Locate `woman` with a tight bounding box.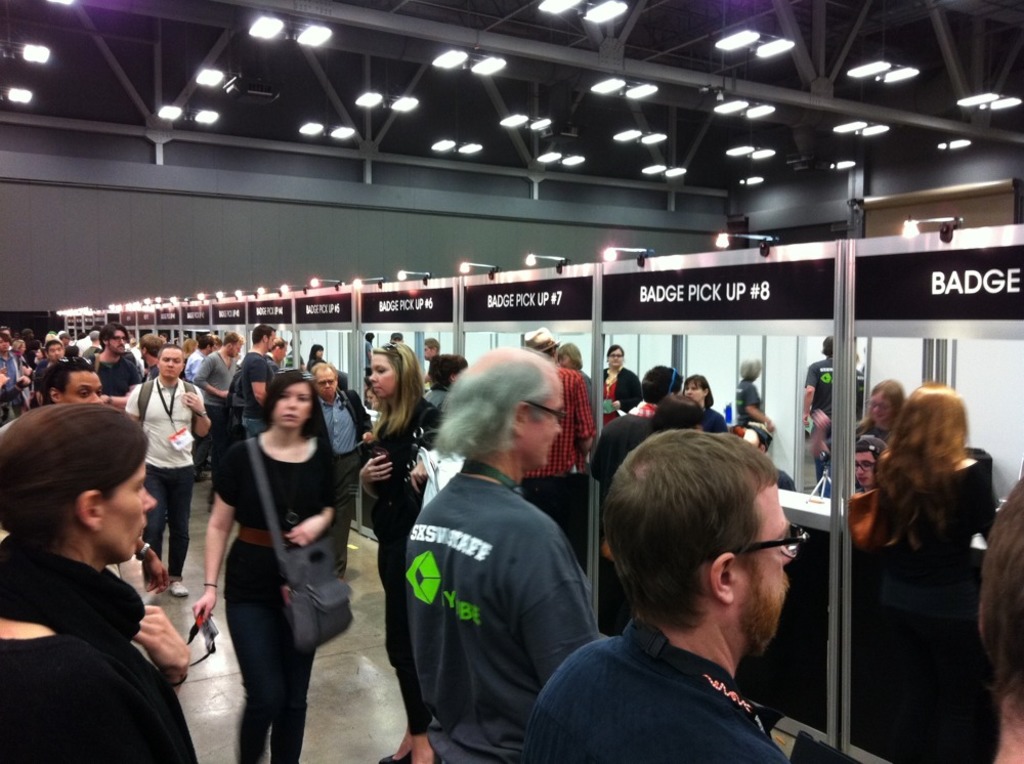
box=[65, 343, 81, 356].
